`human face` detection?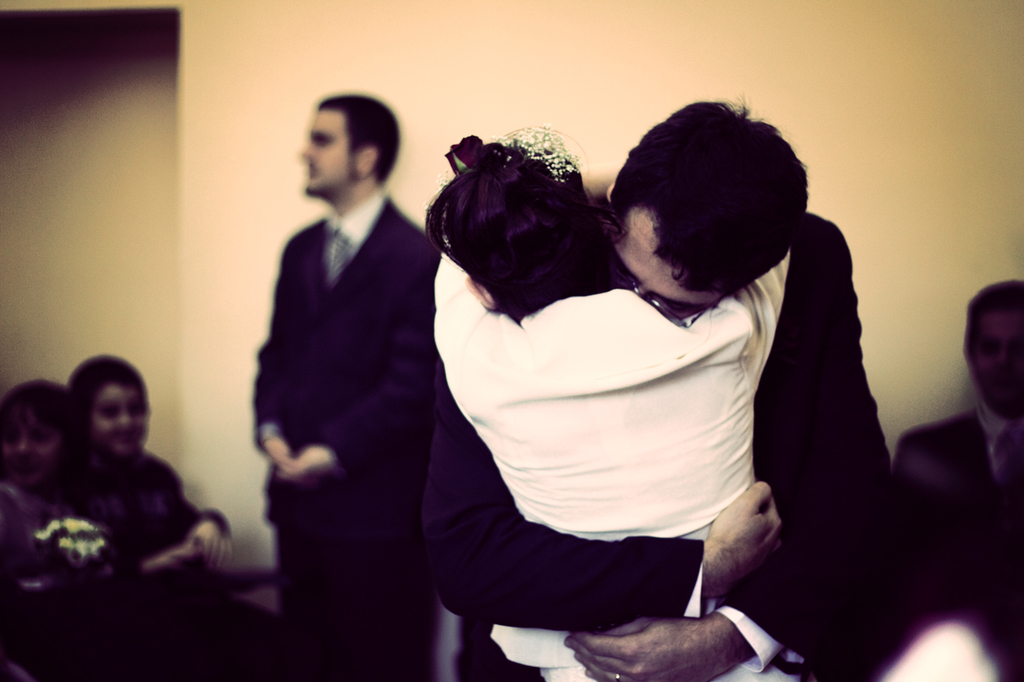
<box>603,202,725,337</box>
